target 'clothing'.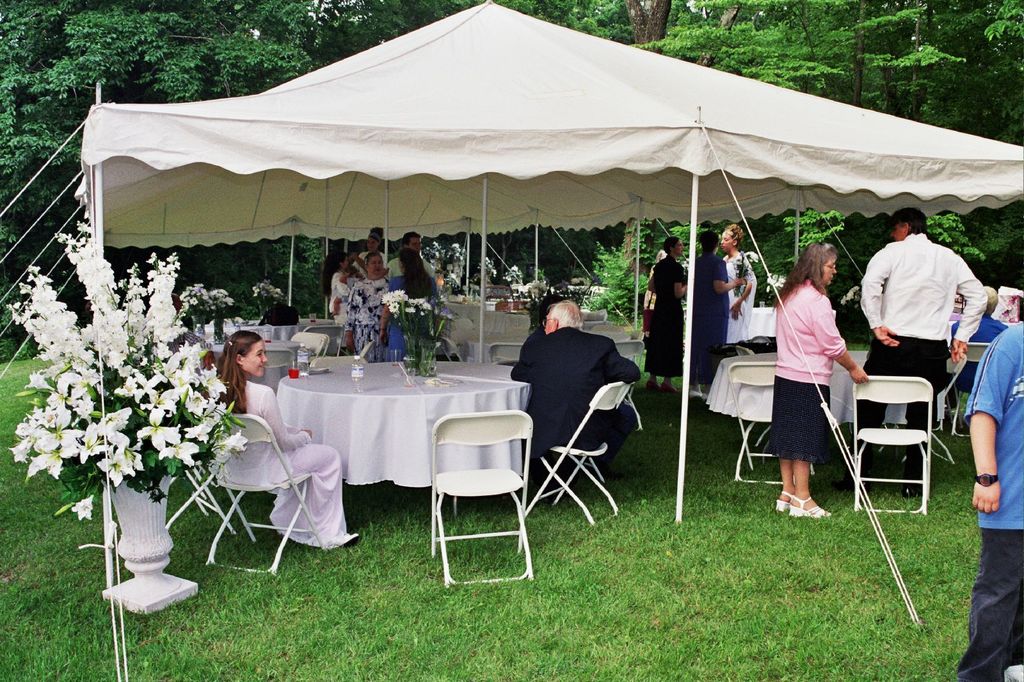
Target region: locate(687, 245, 733, 381).
